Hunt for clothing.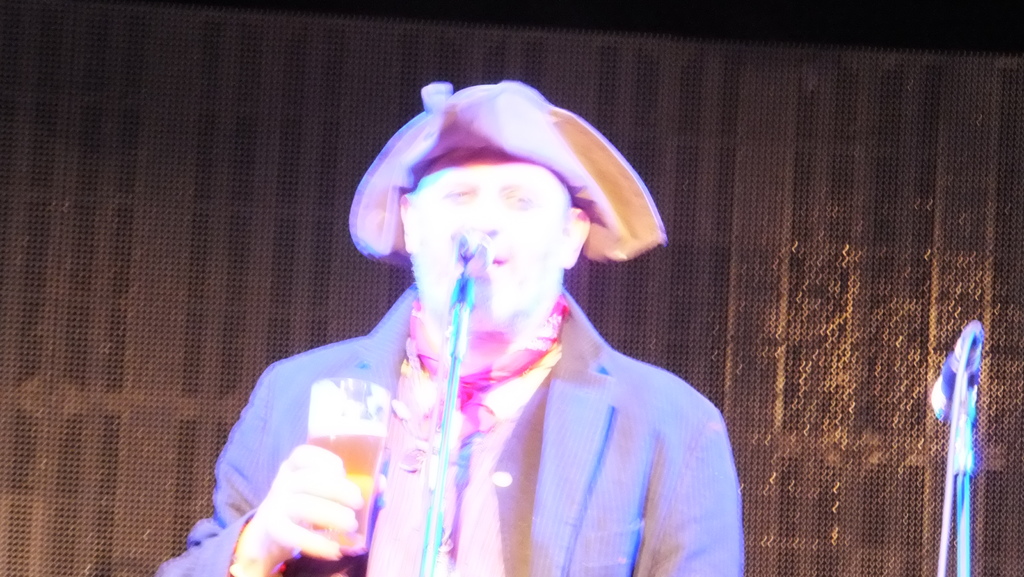
Hunted down at (x1=240, y1=222, x2=740, y2=571).
